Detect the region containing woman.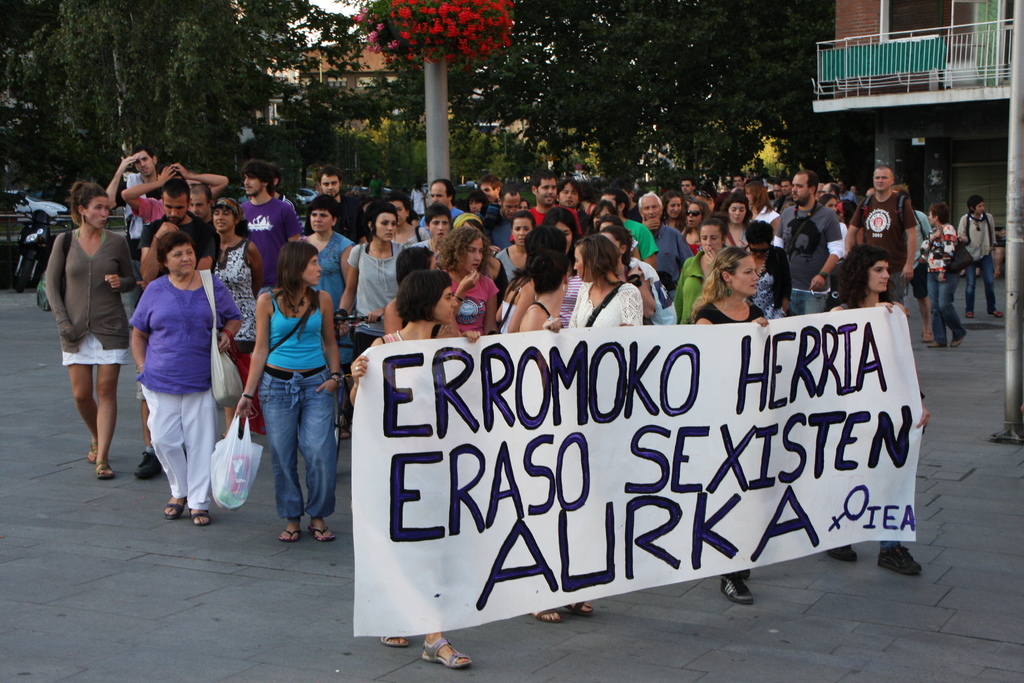
box(742, 176, 792, 233).
